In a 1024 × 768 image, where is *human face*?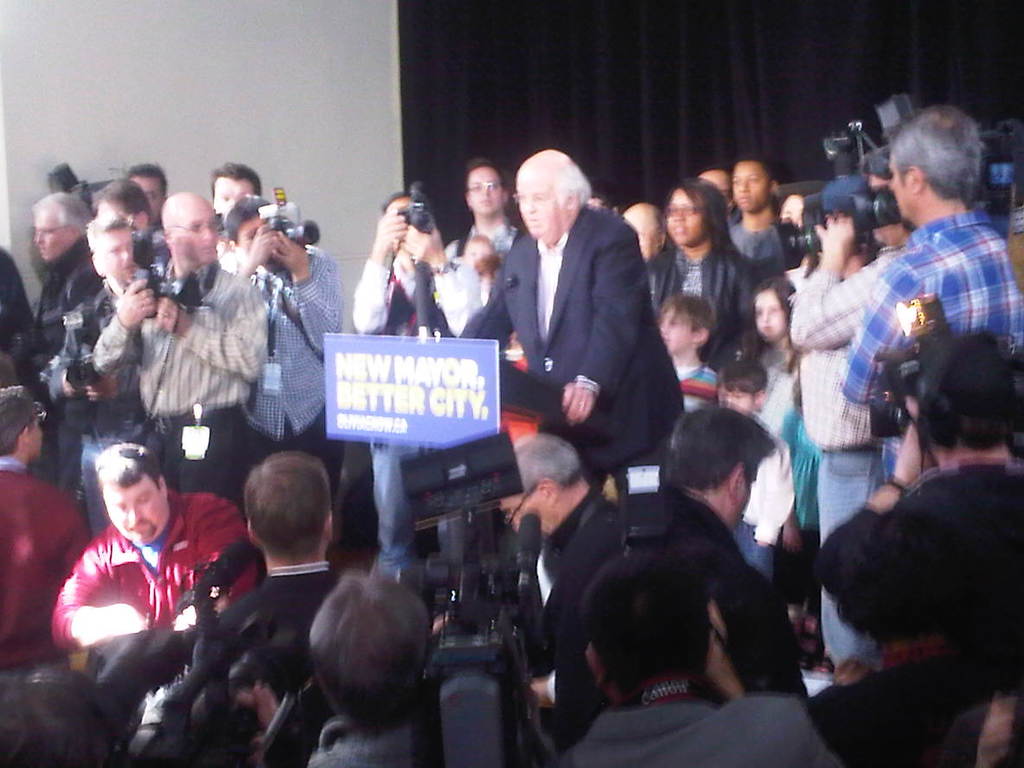
[502,494,543,536].
